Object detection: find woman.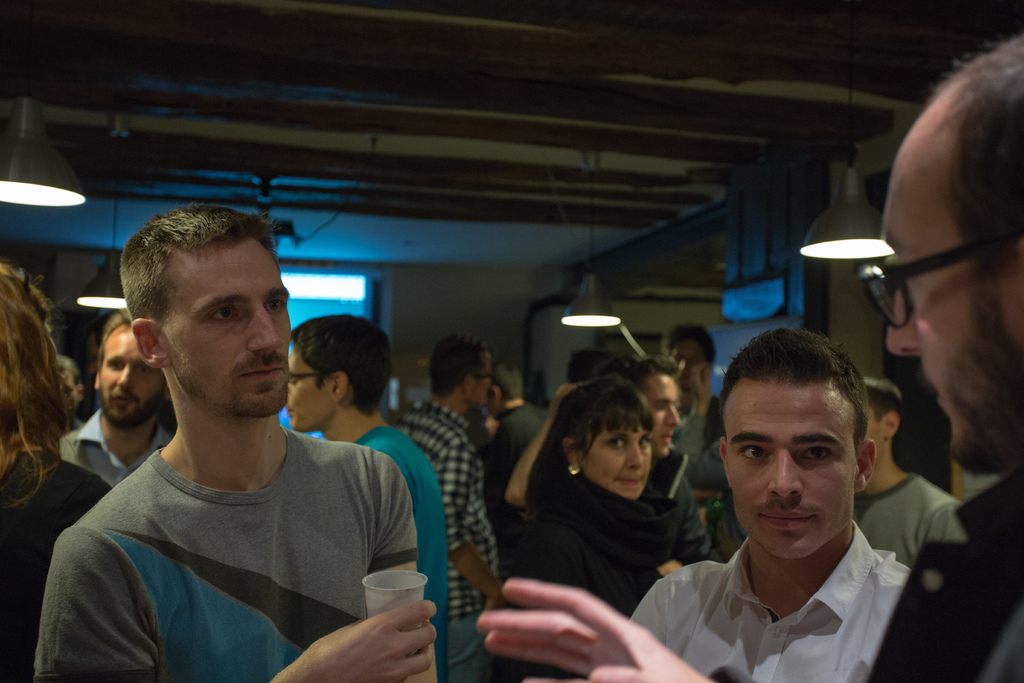
<region>0, 268, 115, 682</region>.
